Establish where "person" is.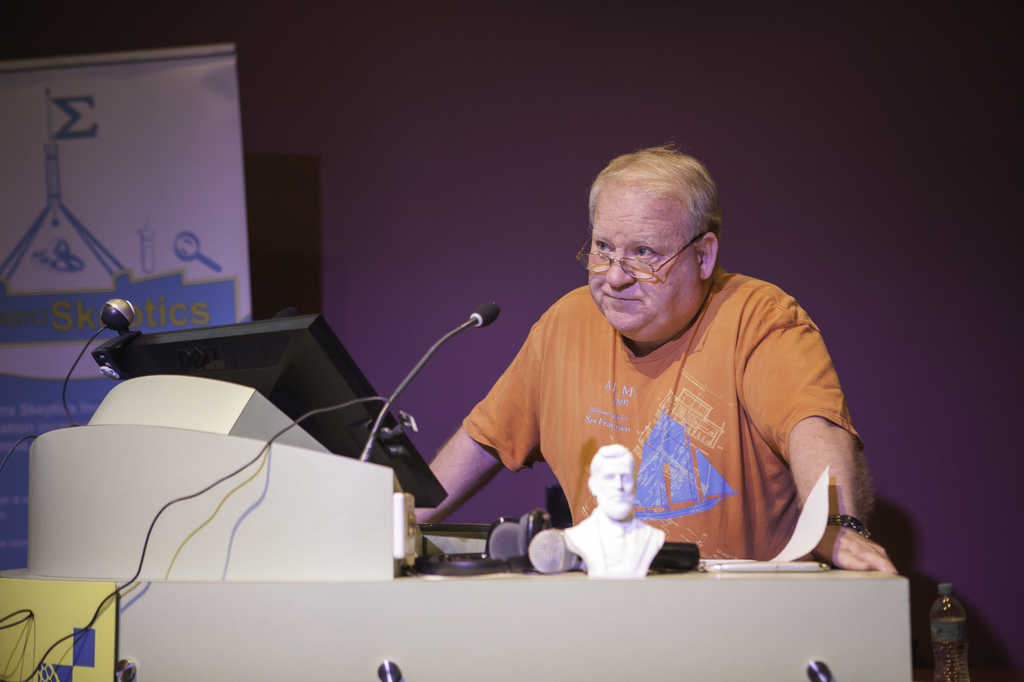
Established at {"left": 559, "top": 442, "right": 673, "bottom": 575}.
